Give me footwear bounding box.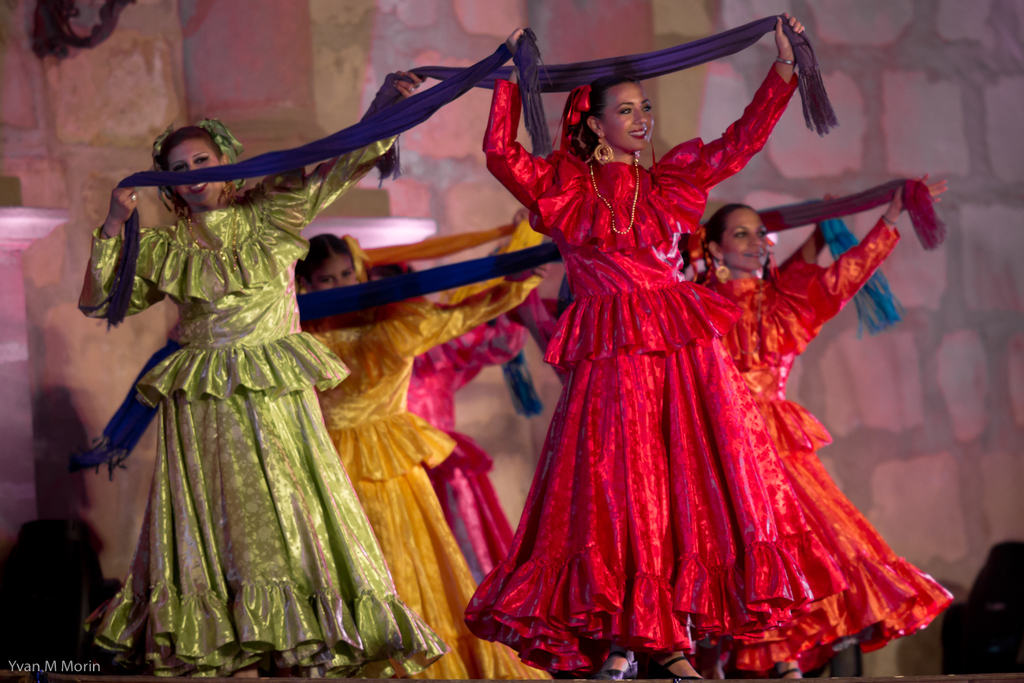
649/657/706/682.
